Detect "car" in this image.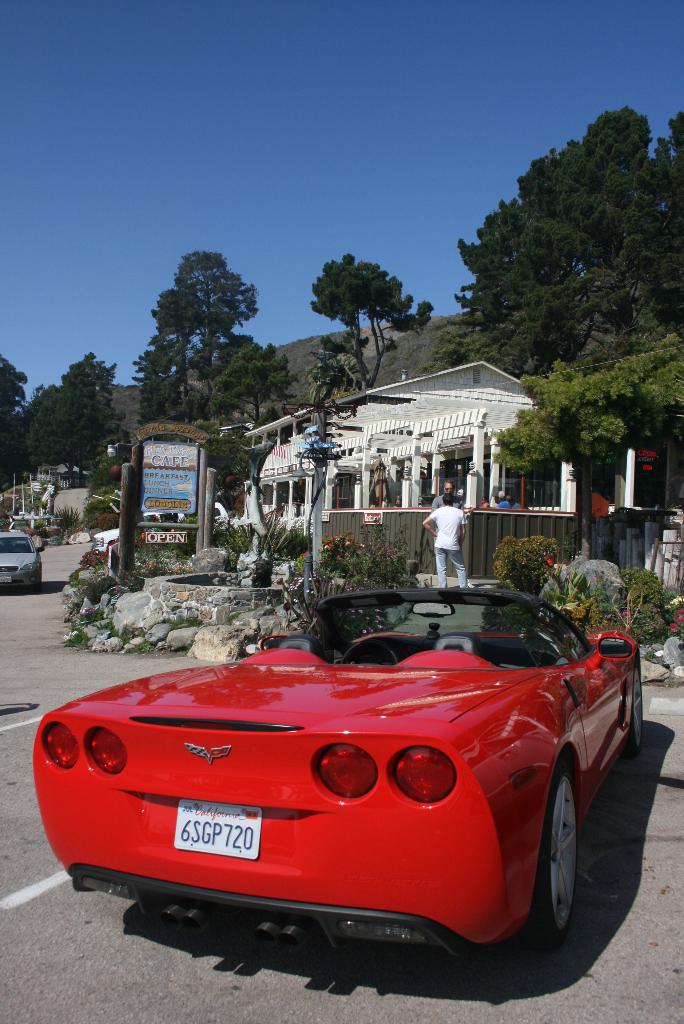
Detection: select_region(0, 535, 43, 589).
